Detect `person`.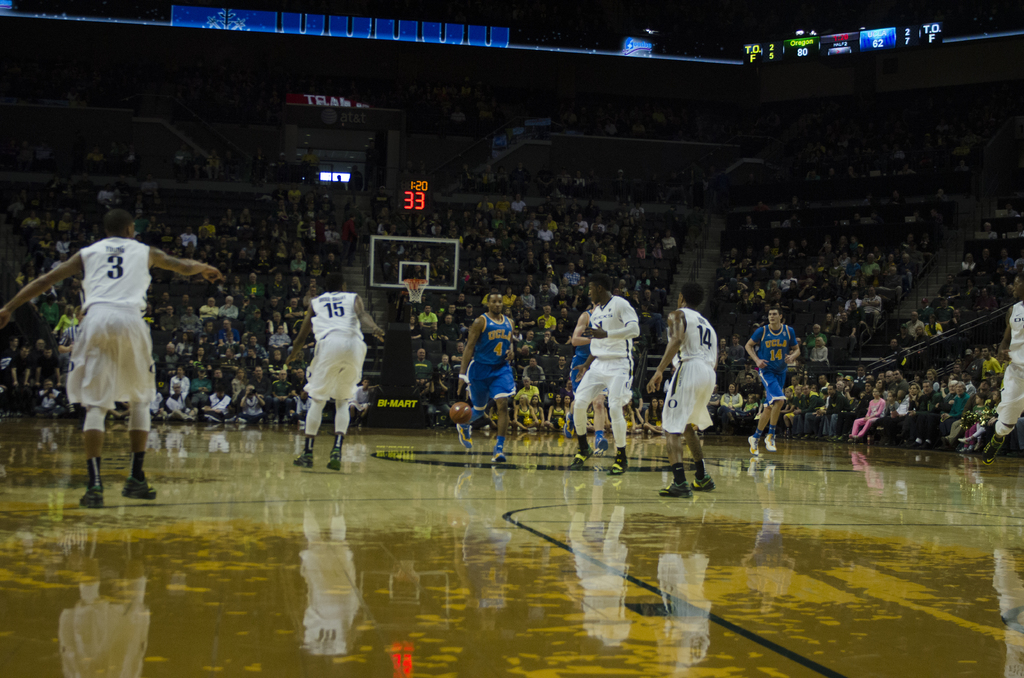
Detected at <box>528,394,543,430</box>.
